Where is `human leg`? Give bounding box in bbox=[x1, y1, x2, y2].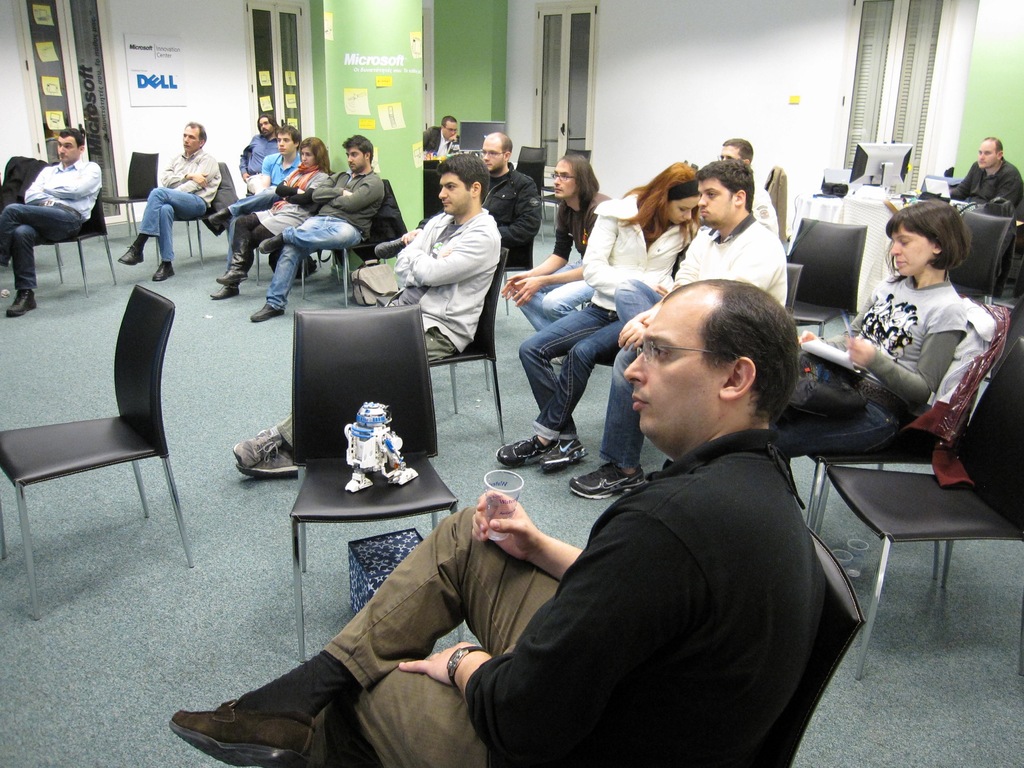
bbox=[206, 180, 279, 216].
